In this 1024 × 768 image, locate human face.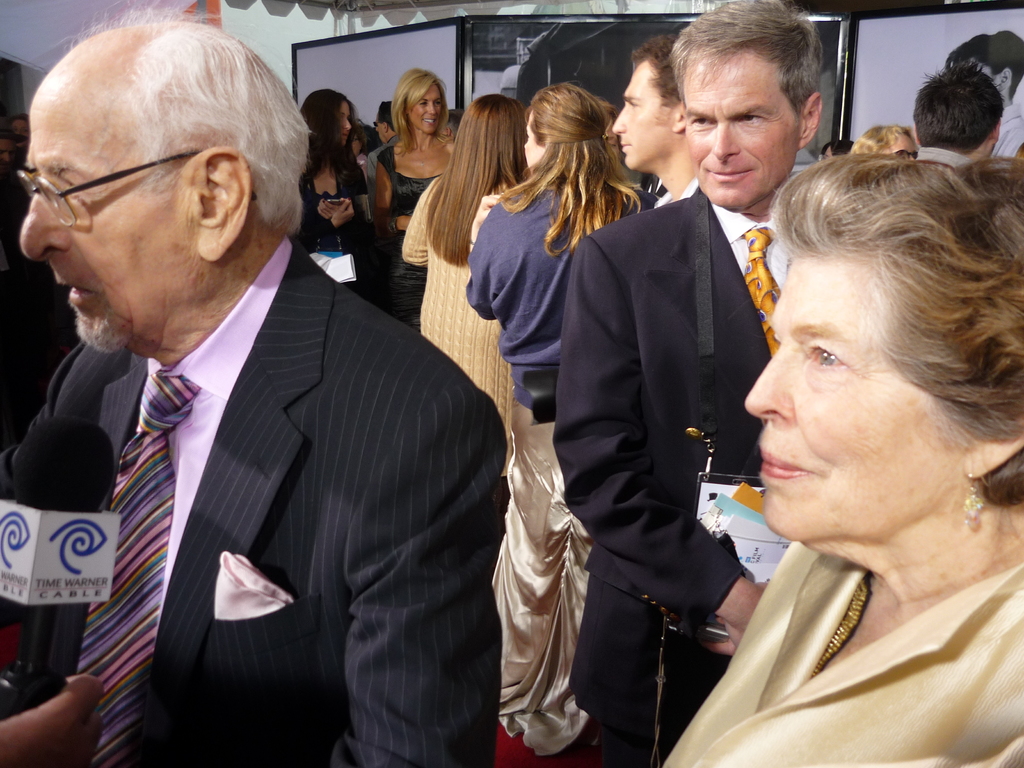
Bounding box: bbox=[609, 61, 670, 165].
